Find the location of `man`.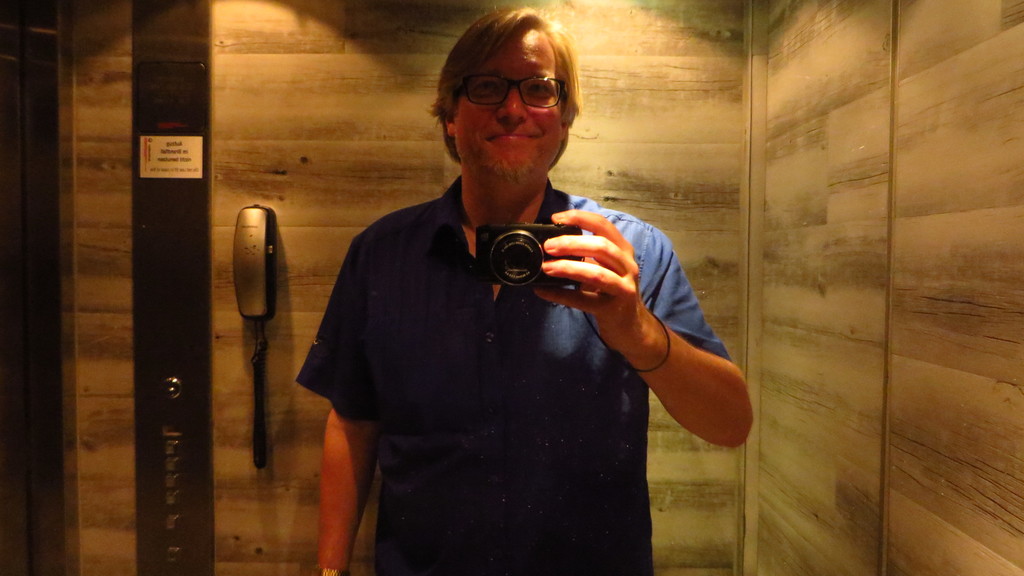
Location: (x1=296, y1=36, x2=735, y2=546).
